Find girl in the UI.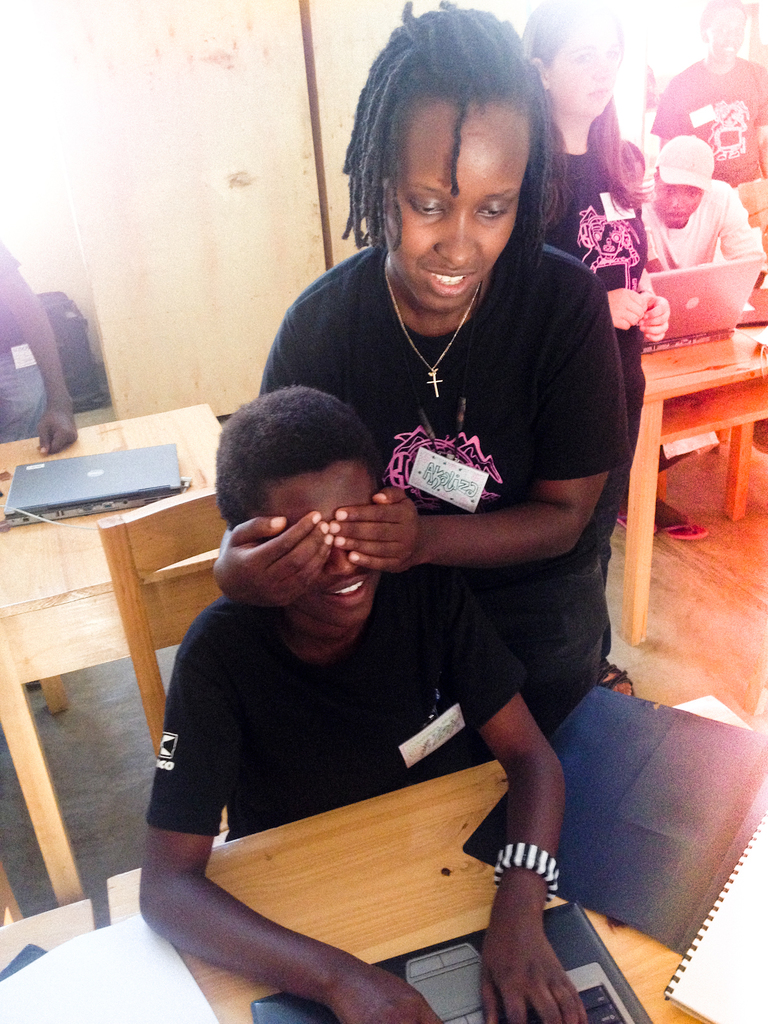
UI element at box=[515, 0, 669, 698].
